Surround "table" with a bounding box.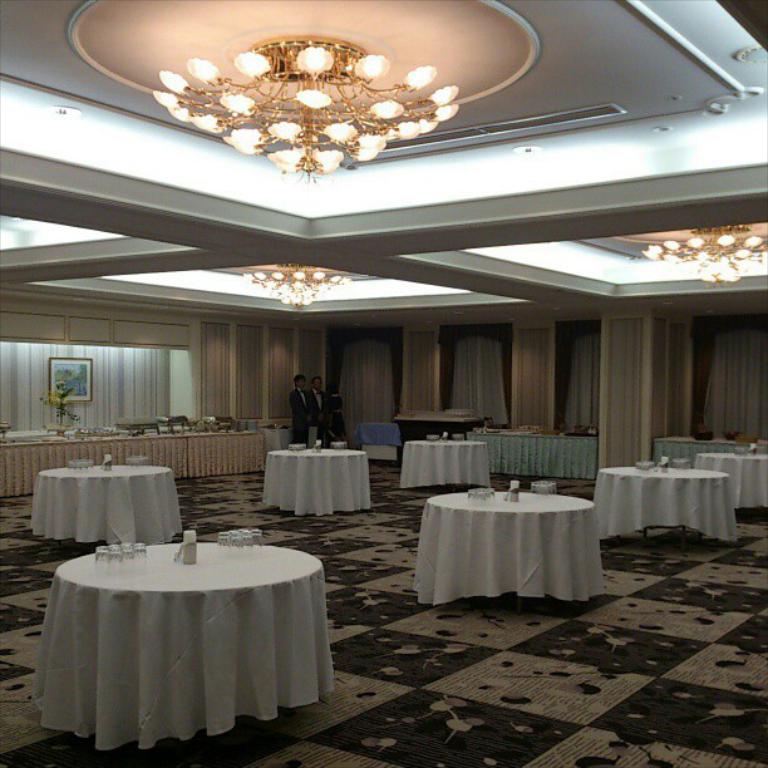
<bbox>34, 469, 186, 545</bbox>.
